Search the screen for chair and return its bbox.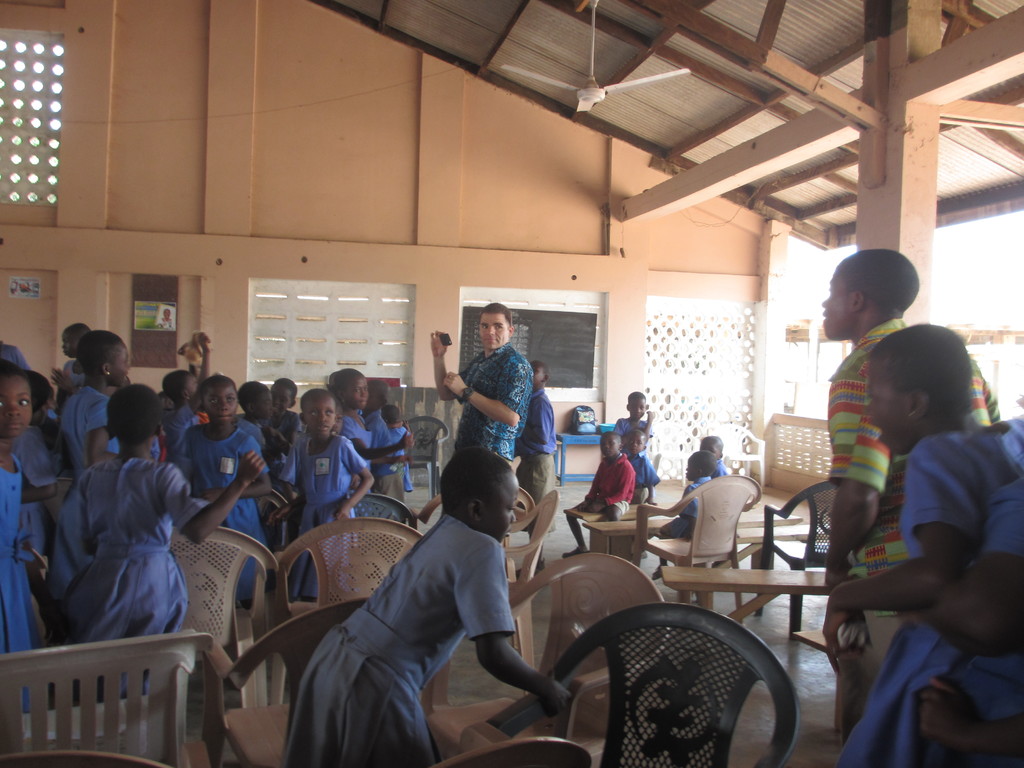
Found: (175, 529, 287, 713).
